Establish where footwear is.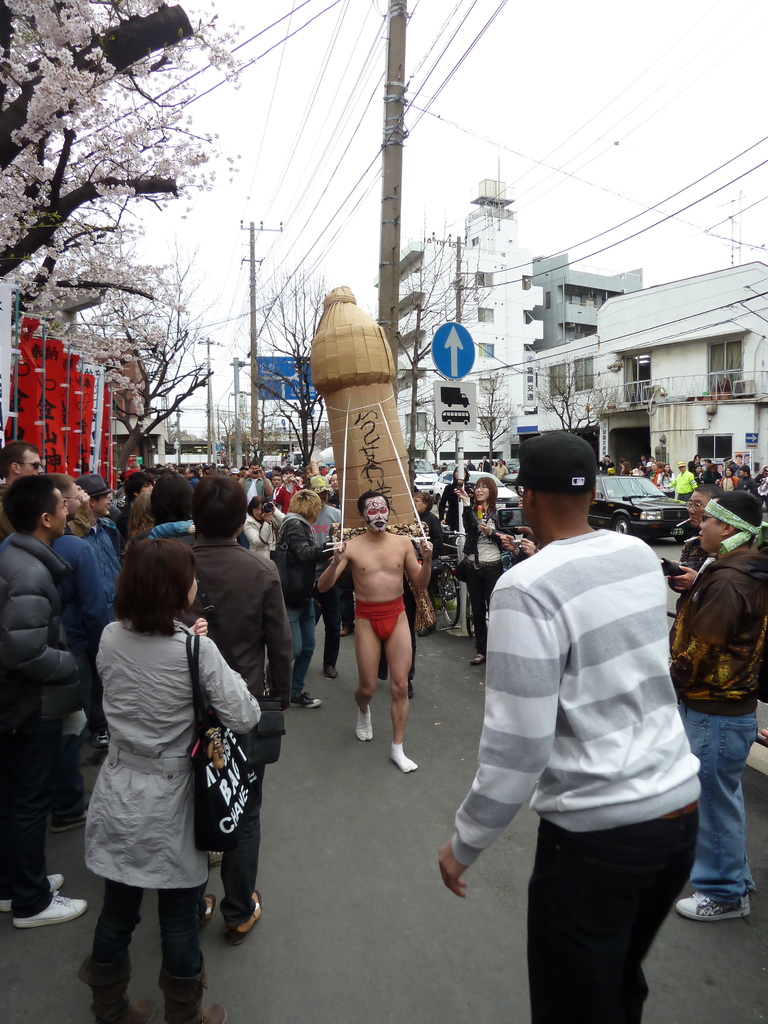
Established at 676 892 751 925.
